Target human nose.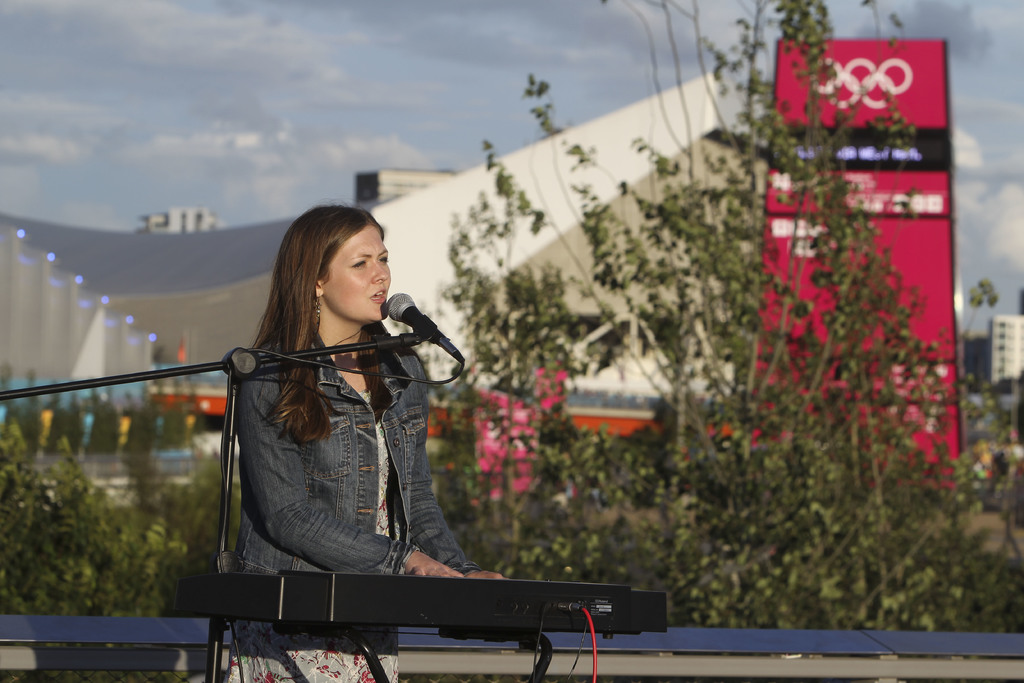
Target region: BBox(369, 261, 390, 283).
